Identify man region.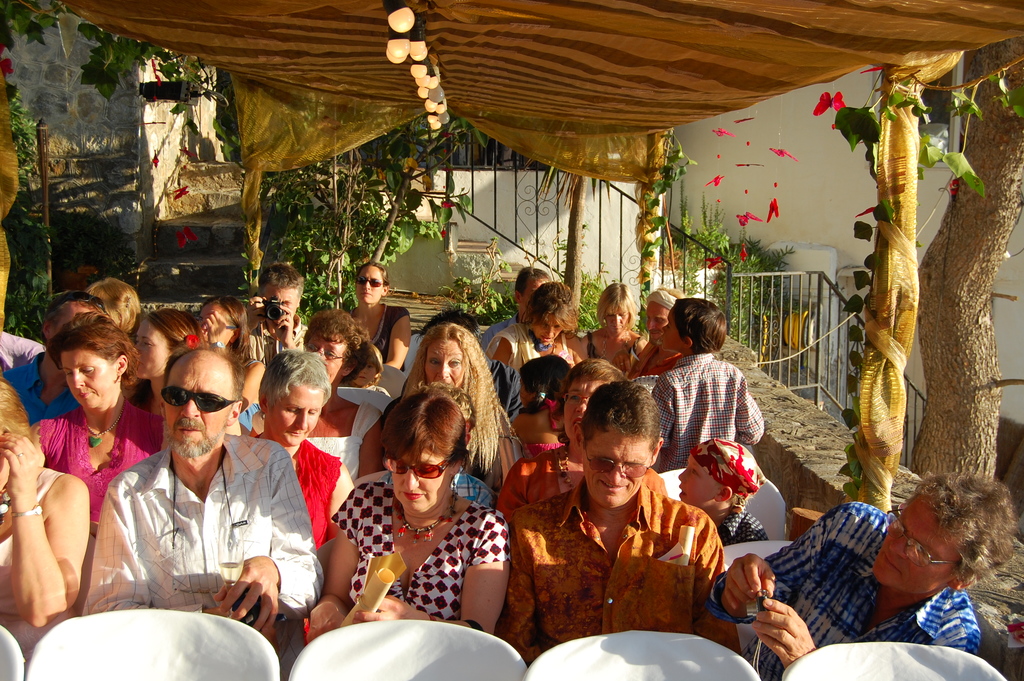
Region: 479/269/555/354.
